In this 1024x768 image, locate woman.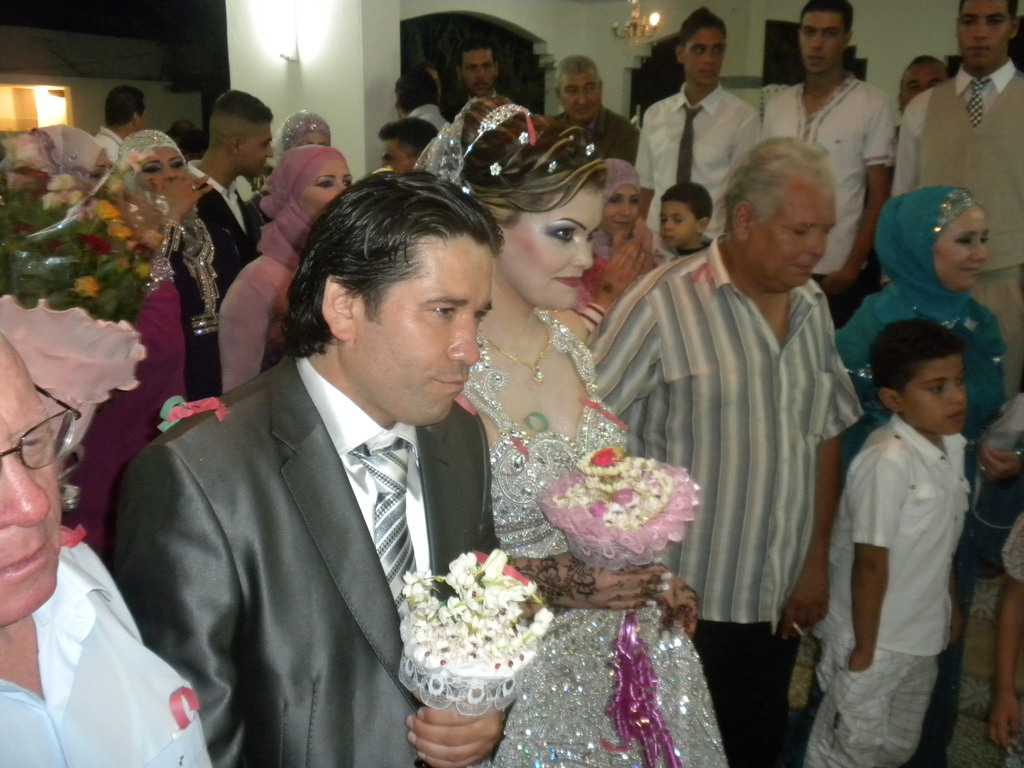
Bounding box: crop(825, 190, 1023, 767).
